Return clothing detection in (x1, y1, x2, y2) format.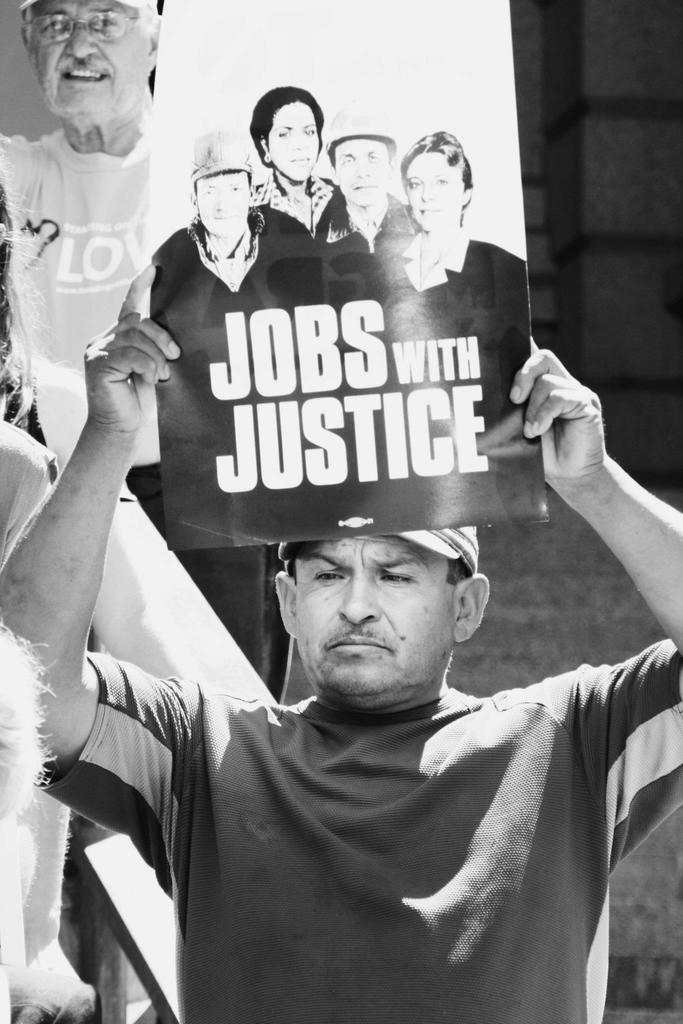
(393, 239, 528, 292).
